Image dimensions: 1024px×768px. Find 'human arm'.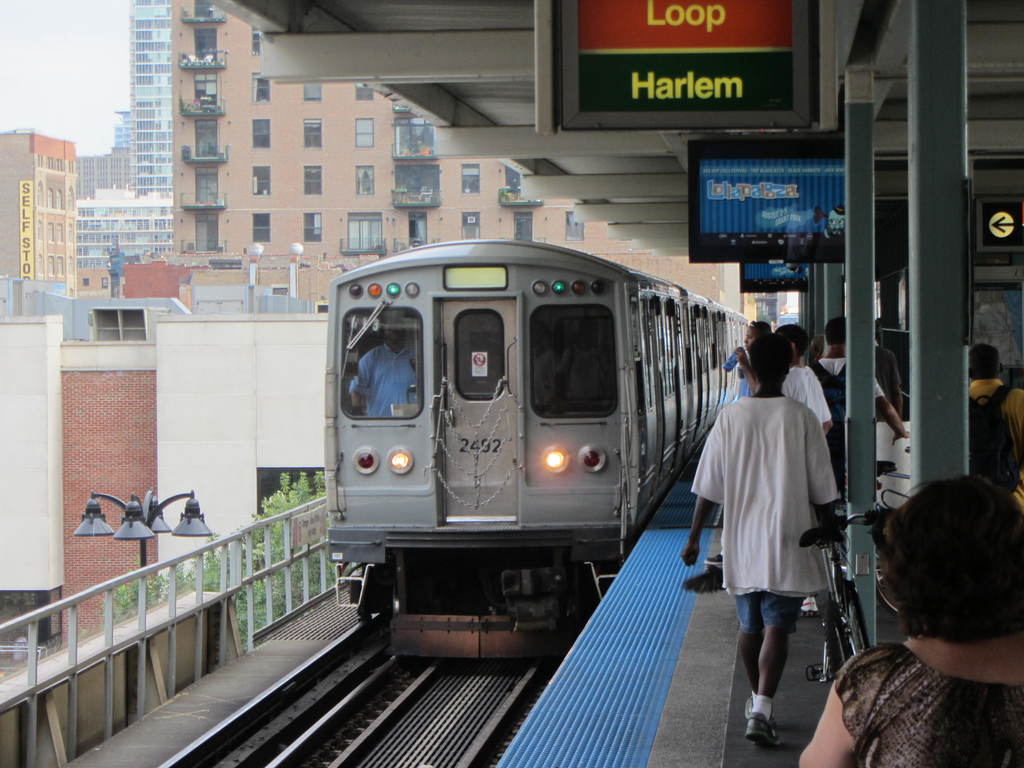
x1=807, y1=410, x2=844, y2=561.
